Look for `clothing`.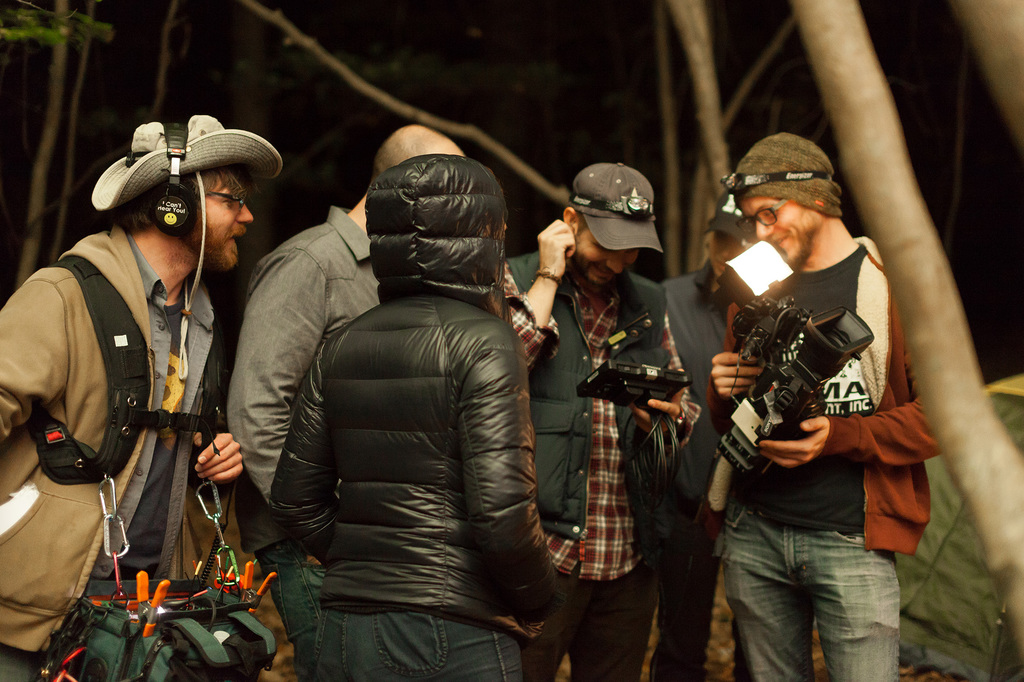
Found: {"x1": 503, "y1": 251, "x2": 701, "y2": 590}.
